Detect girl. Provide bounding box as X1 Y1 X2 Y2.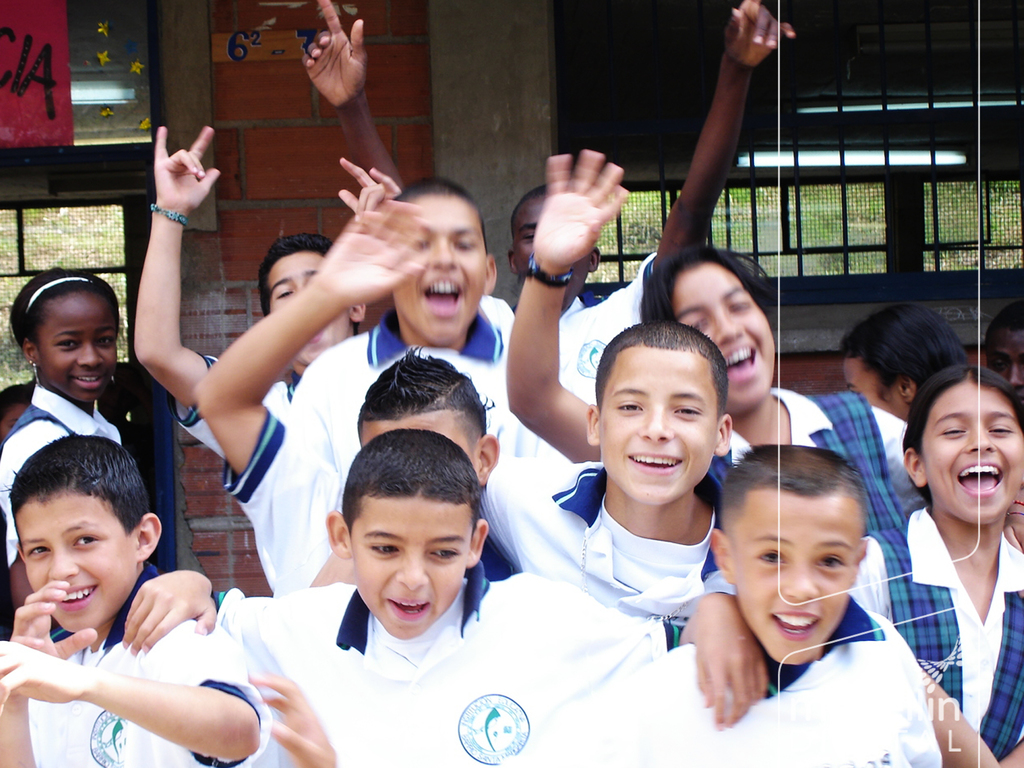
849 367 1023 767.
